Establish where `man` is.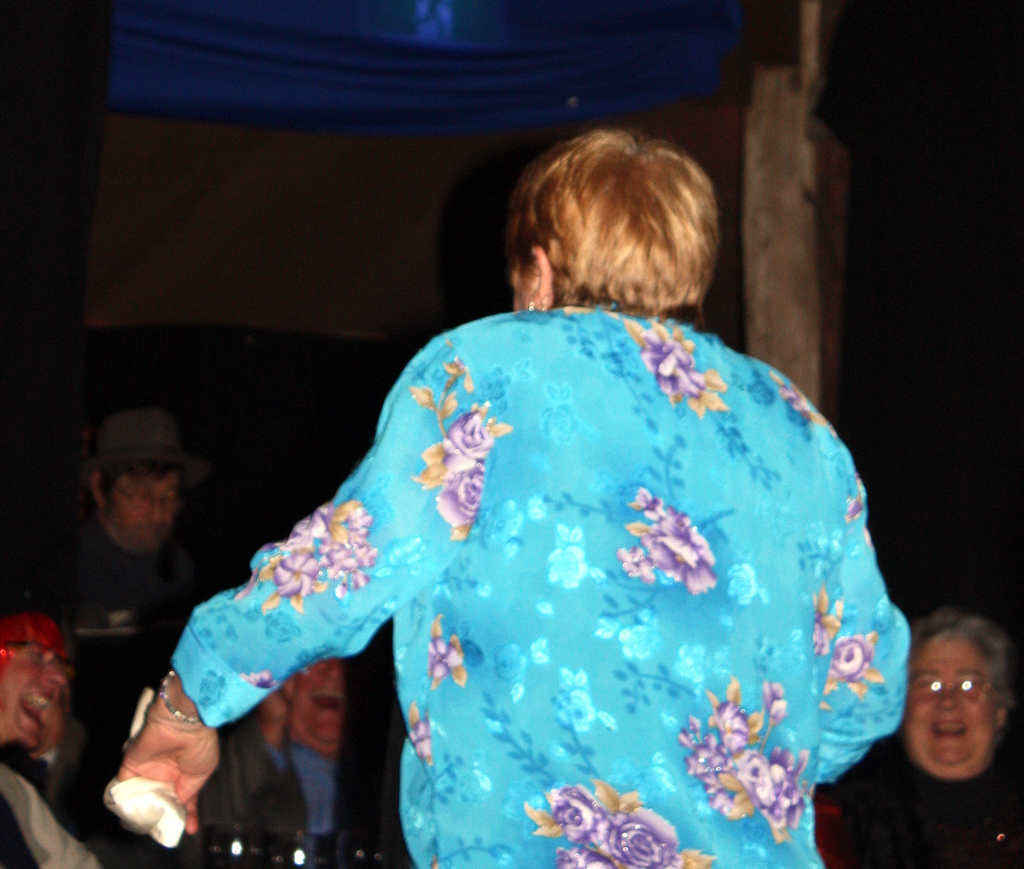
Established at l=0, t=588, r=100, b=868.
